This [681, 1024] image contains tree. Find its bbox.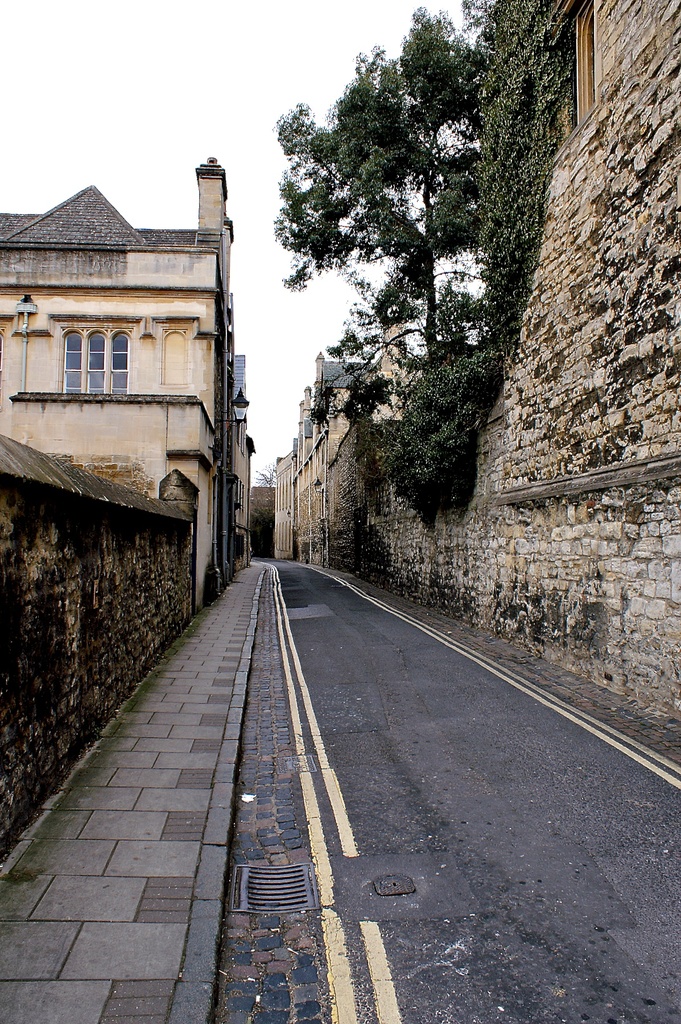
263,0,592,550.
